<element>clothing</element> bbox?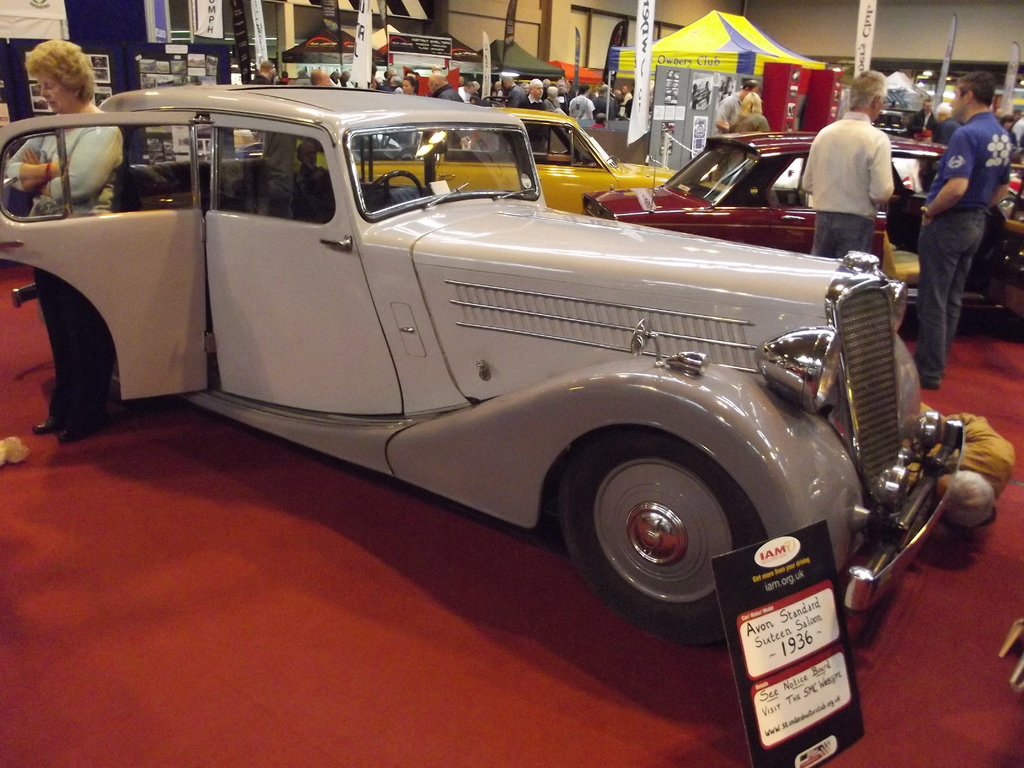
bbox=(911, 401, 1016, 497)
